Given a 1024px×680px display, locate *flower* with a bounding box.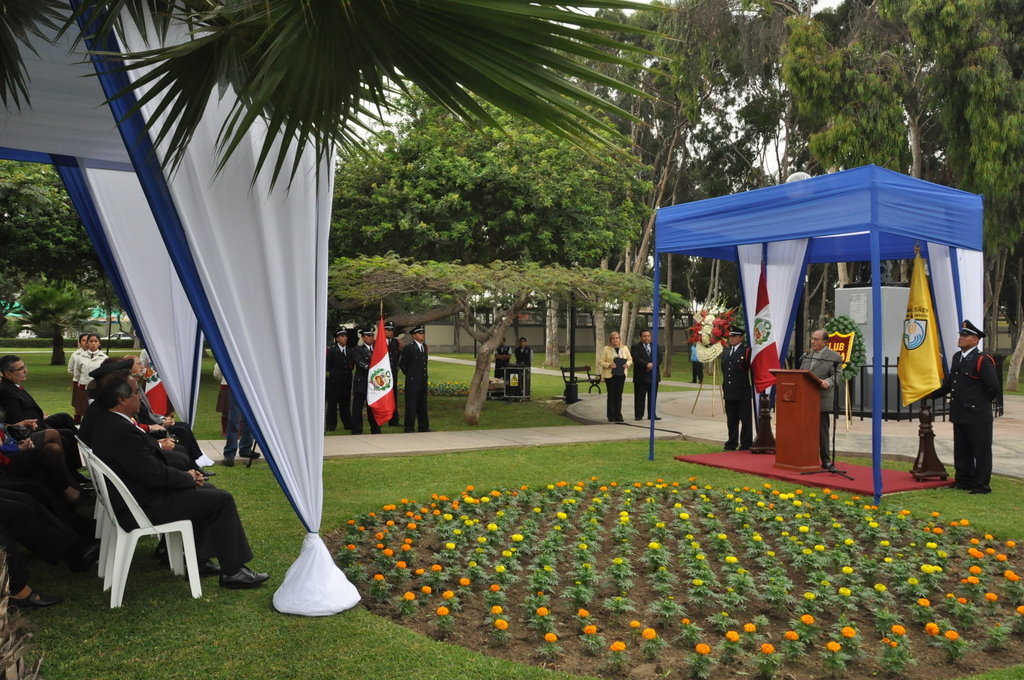
Located: pyautogui.locateOnScreen(511, 533, 525, 540).
